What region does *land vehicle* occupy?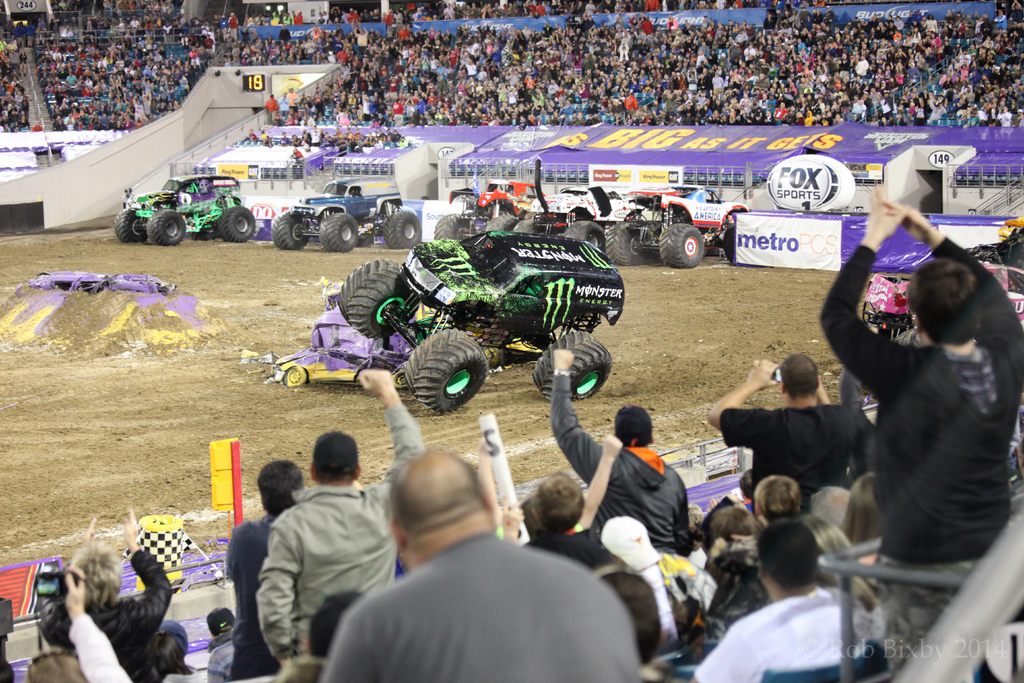
bbox(122, 167, 252, 237).
